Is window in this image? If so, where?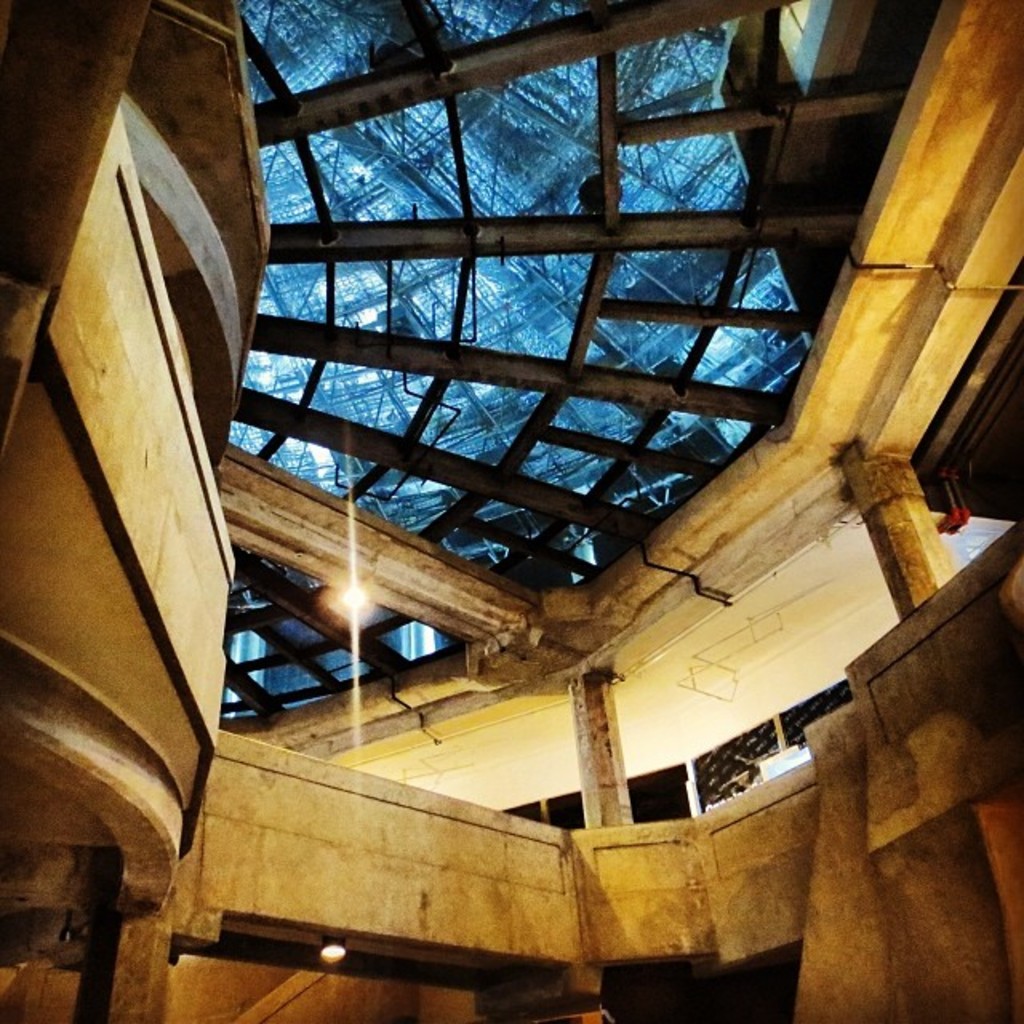
Yes, at l=686, t=683, r=848, b=814.
